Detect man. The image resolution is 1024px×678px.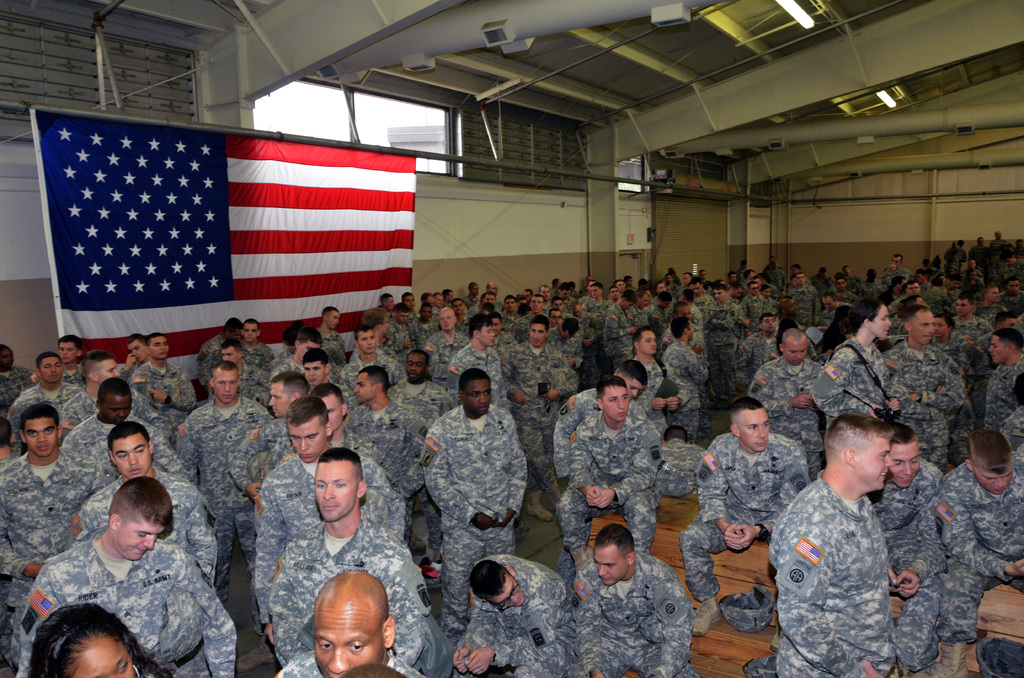
307,383,401,485.
